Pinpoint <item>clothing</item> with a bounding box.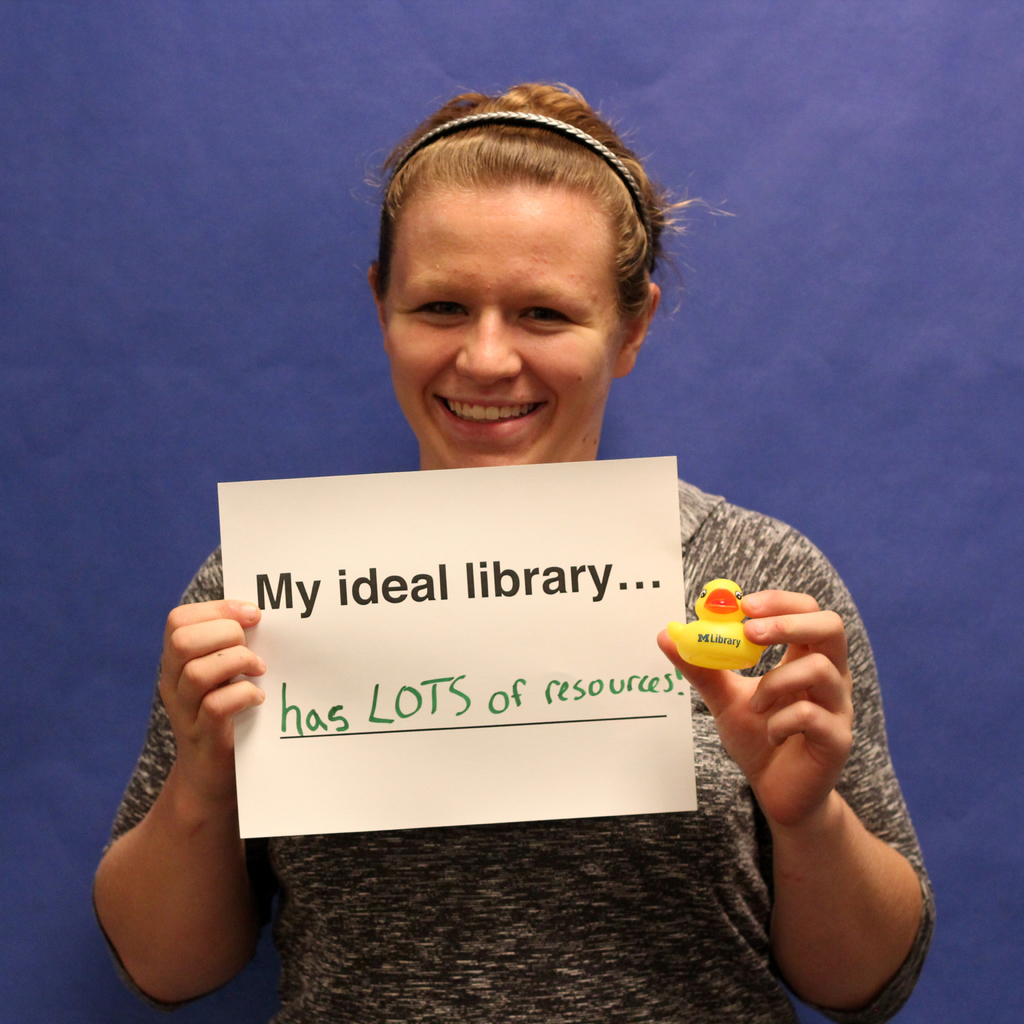
x1=95 y1=479 x2=932 y2=1023.
